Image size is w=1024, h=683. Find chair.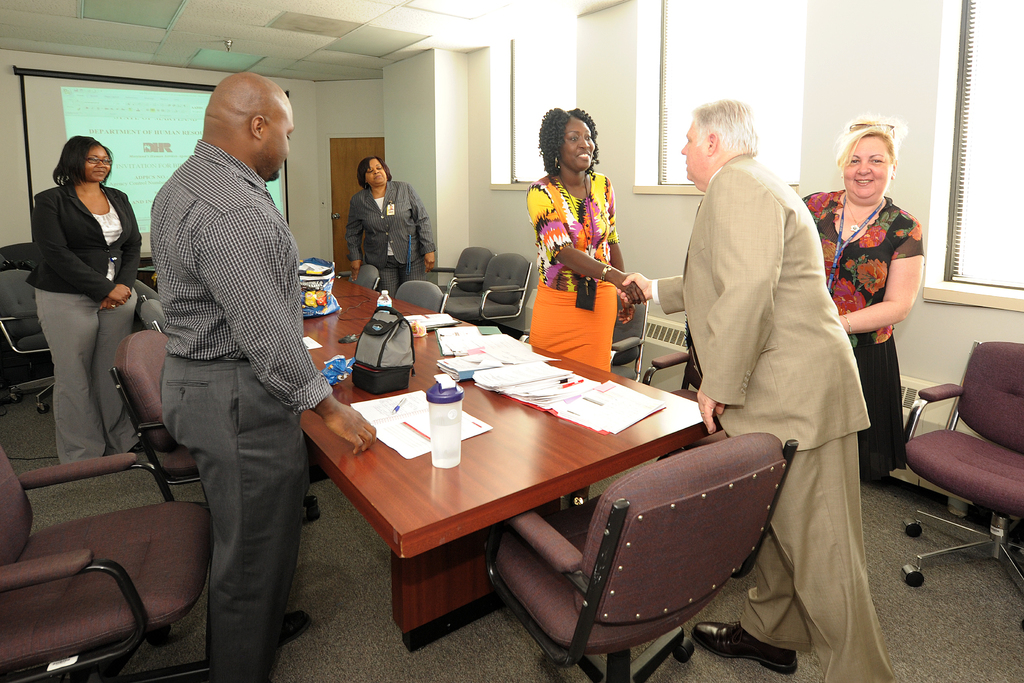
[left=349, top=267, right=381, bottom=290].
